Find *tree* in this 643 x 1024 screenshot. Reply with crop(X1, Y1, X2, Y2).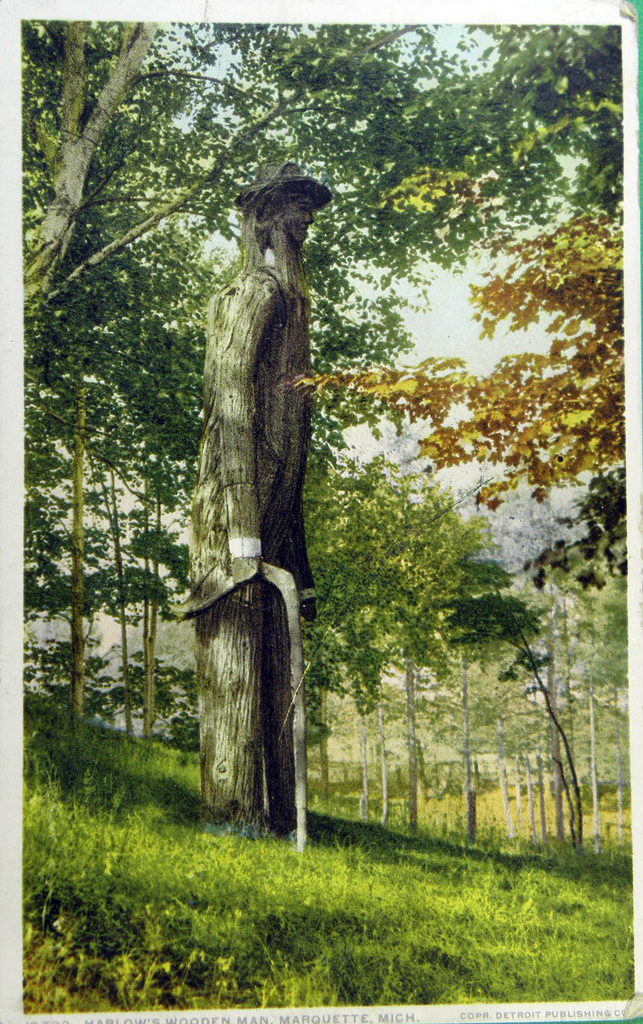
crop(127, 627, 195, 767).
